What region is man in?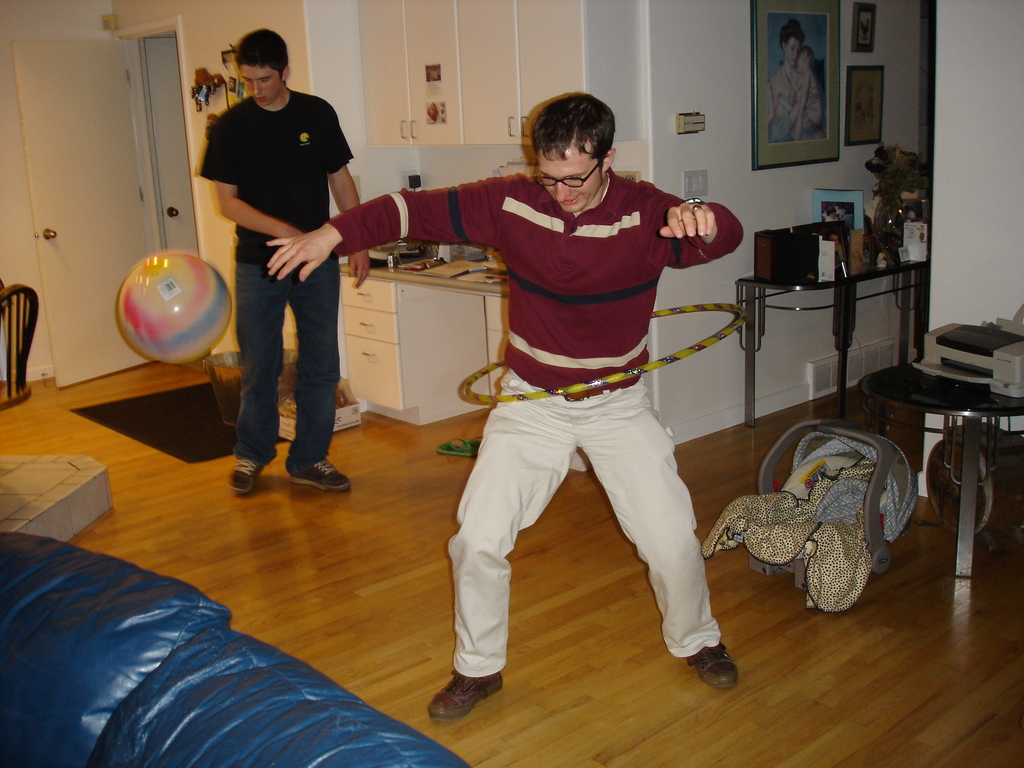
rect(264, 90, 744, 724).
